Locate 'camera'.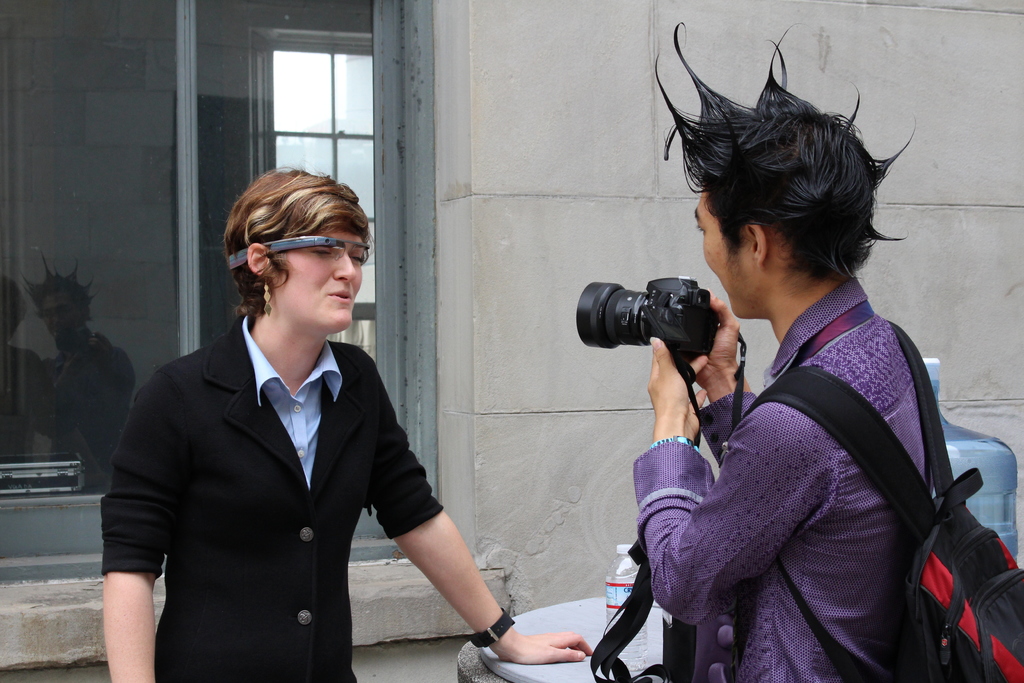
Bounding box: x1=575 y1=267 x2=740 y2=374.
